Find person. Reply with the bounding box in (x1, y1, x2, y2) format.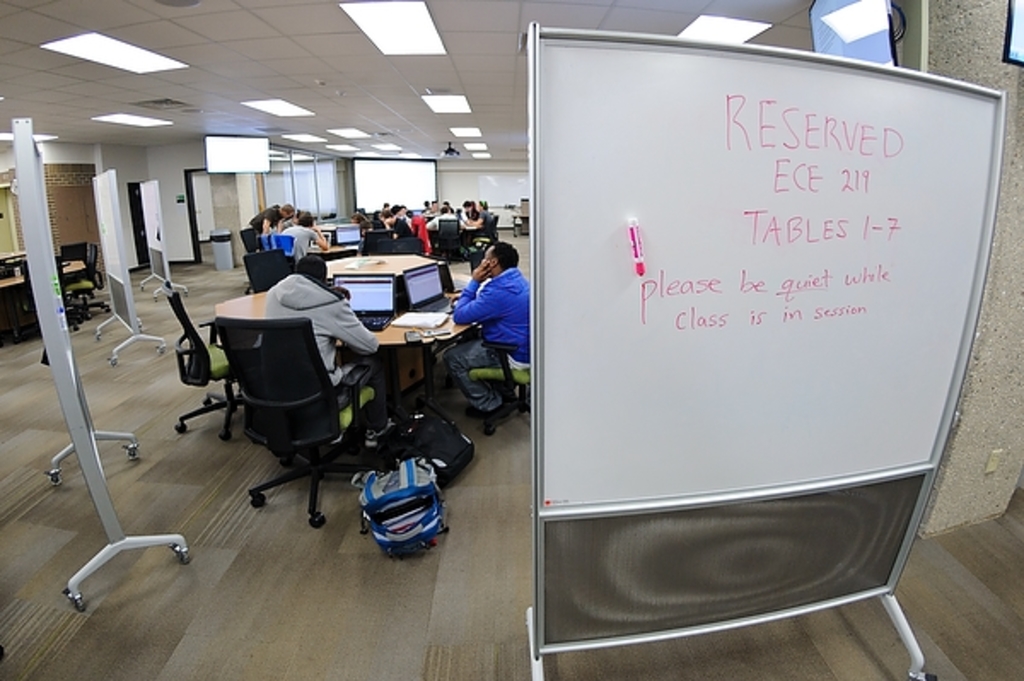
(444, 230, 532, 428).
